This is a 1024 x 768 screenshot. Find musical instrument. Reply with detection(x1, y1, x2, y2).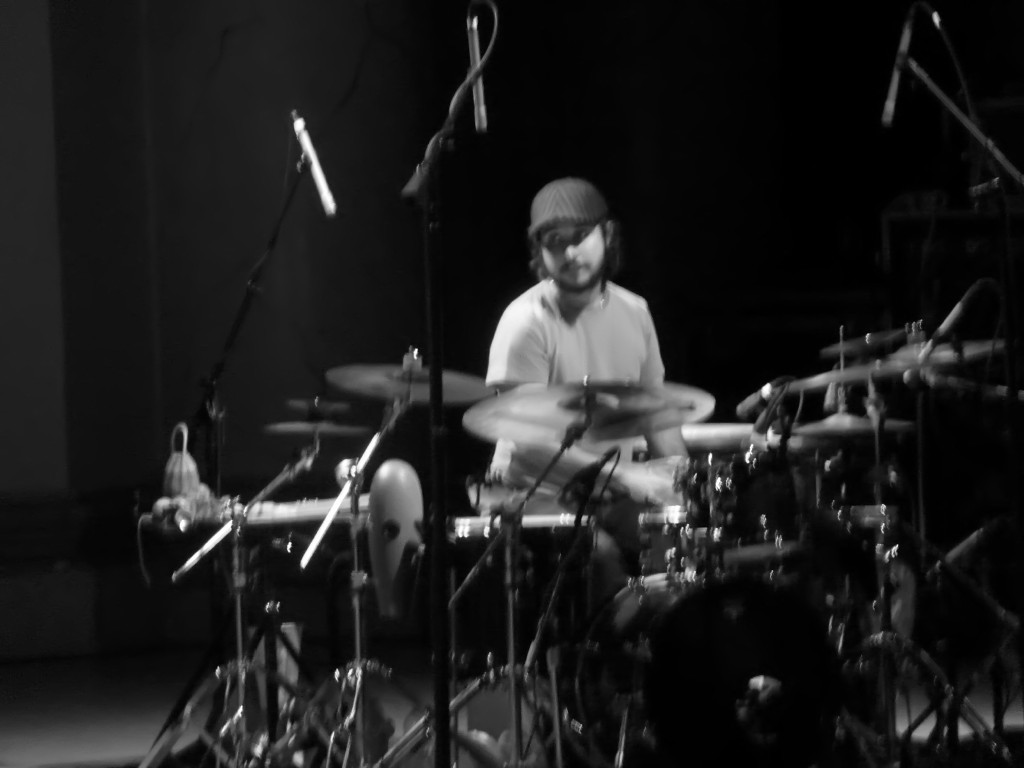
detection(339, 361, 482, 400).
